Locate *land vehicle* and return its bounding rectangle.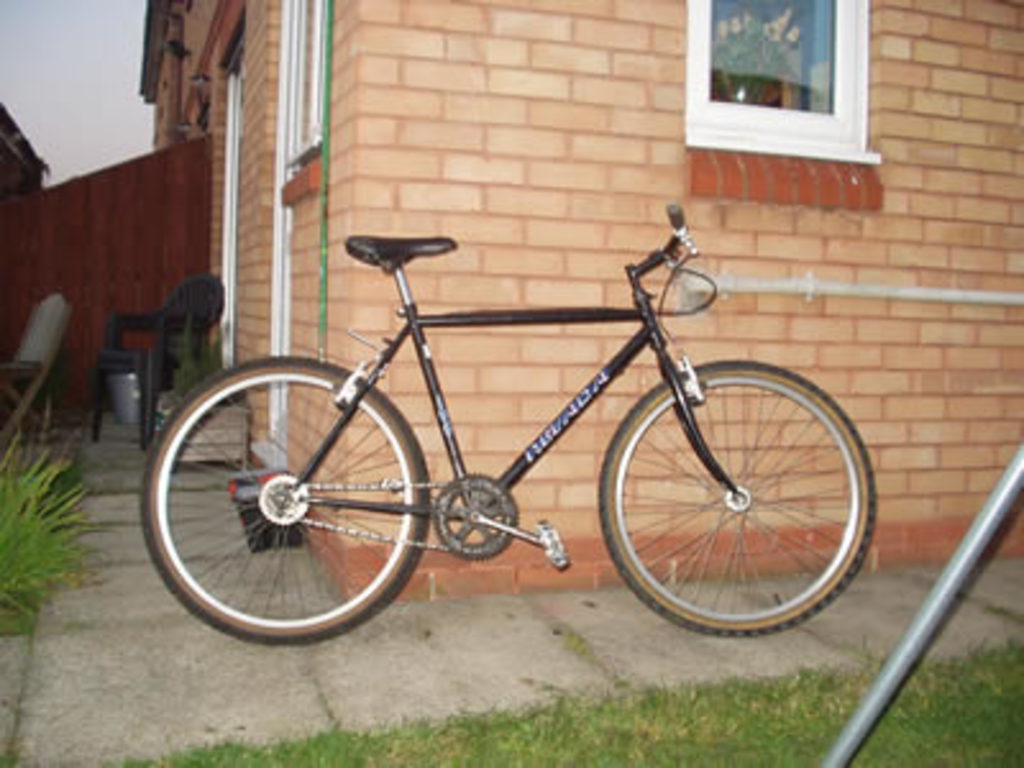
131/228/942/707.
